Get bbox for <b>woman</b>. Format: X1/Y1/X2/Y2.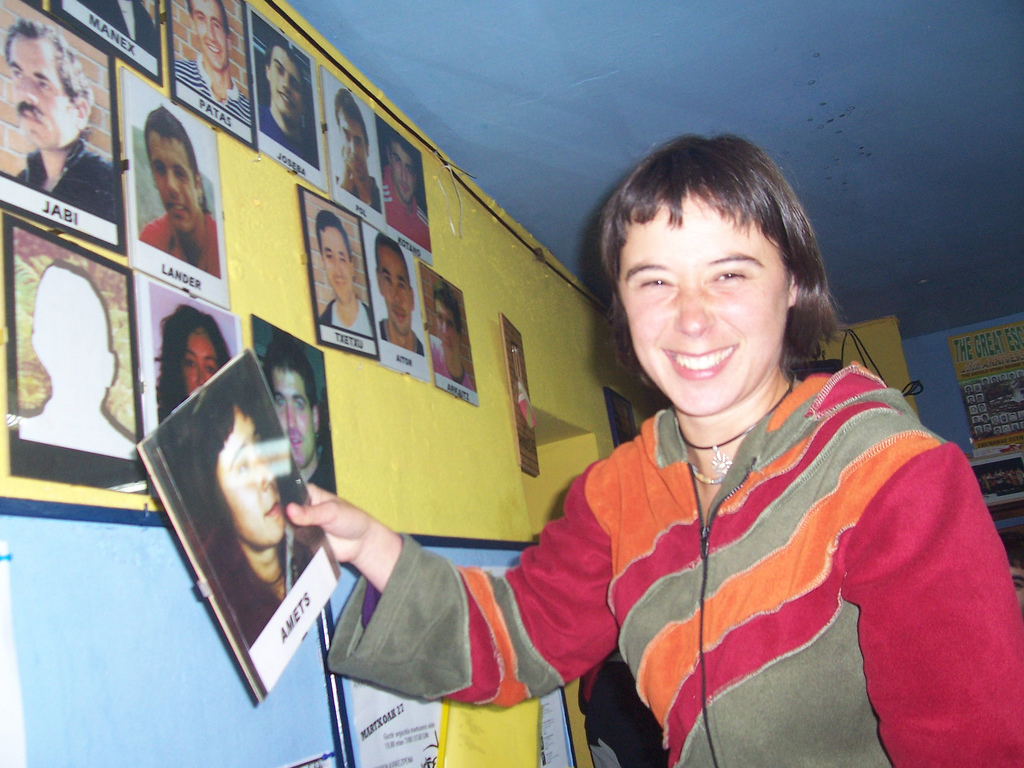
284/138/1023/767.
